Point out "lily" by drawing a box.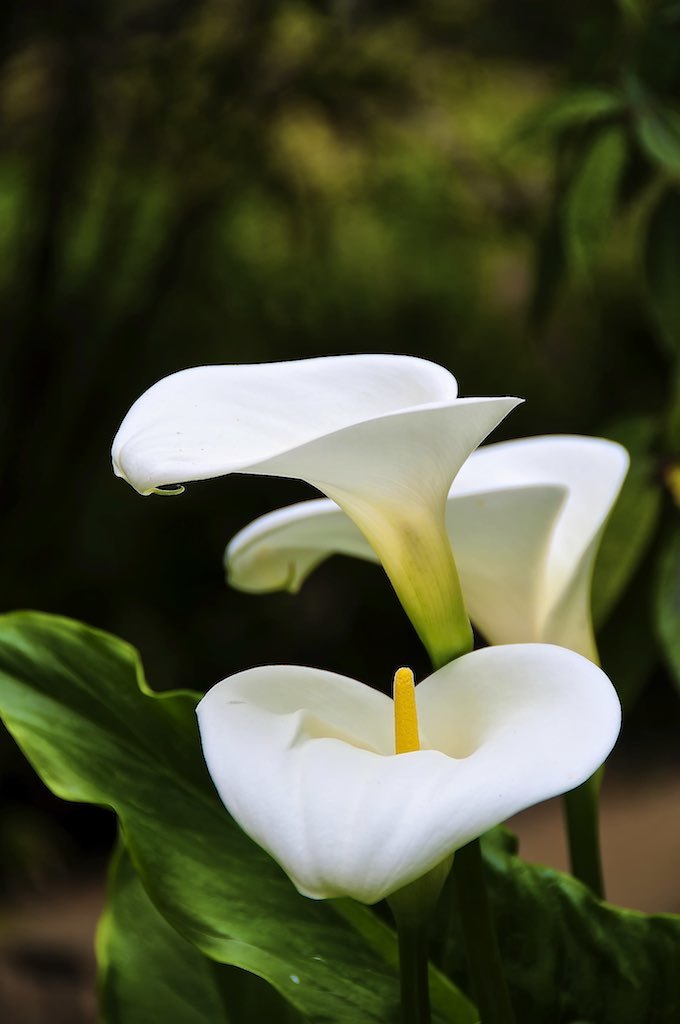
bbox(203, 641, 627, 907).
